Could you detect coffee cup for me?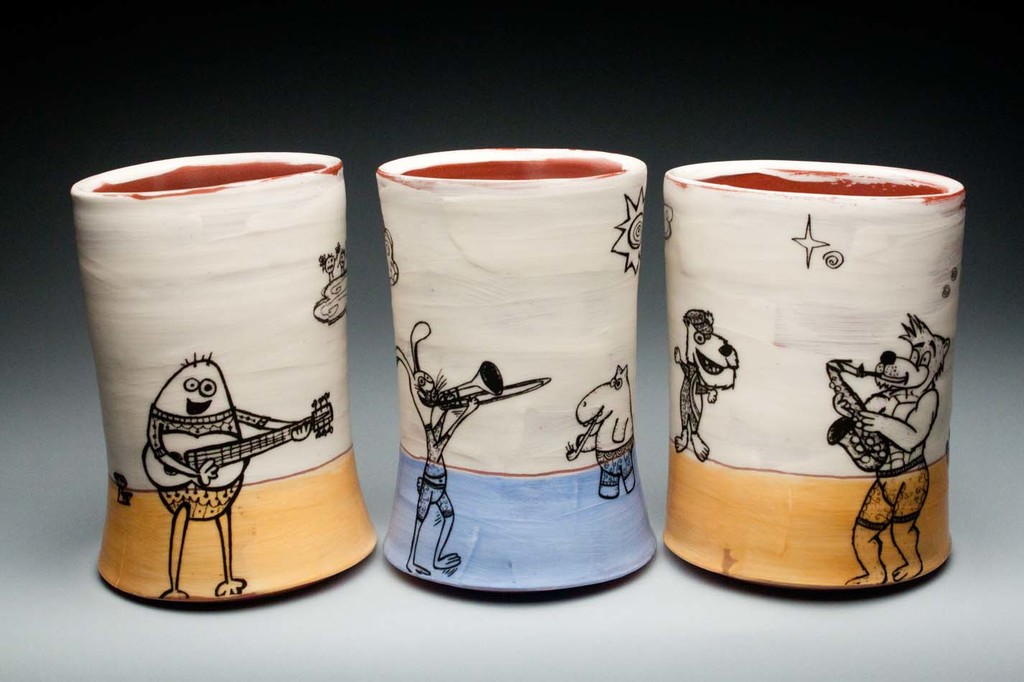
Detection result: 62 152 381 607.
